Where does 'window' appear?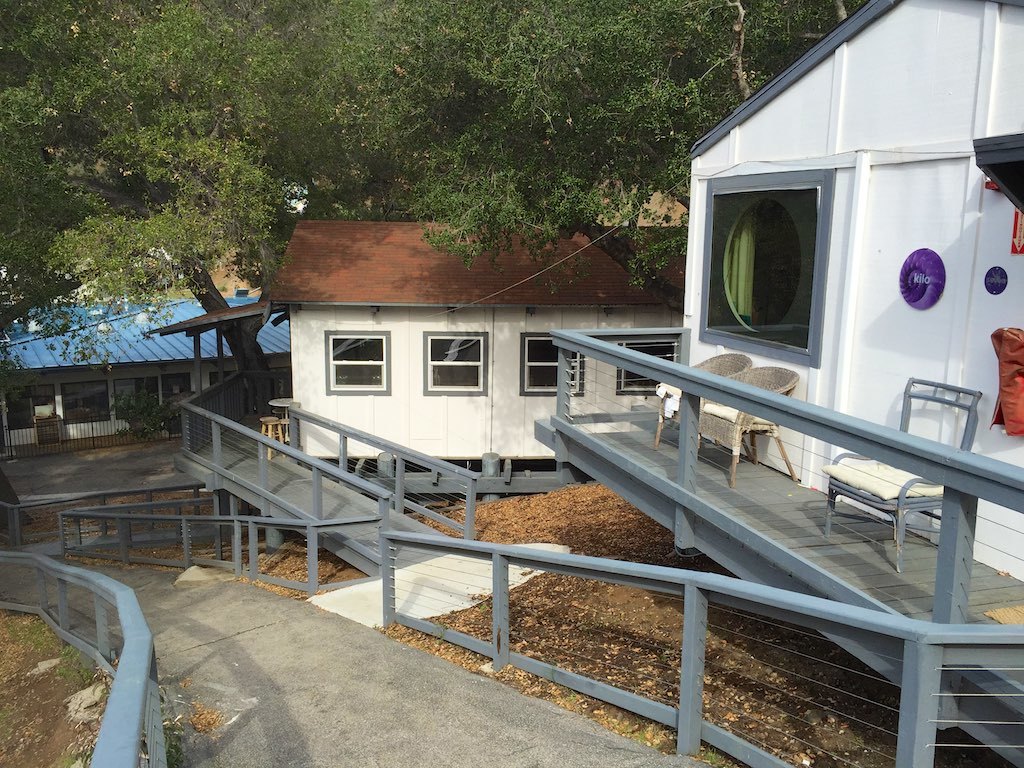
Appears at 65/383/111/424.
